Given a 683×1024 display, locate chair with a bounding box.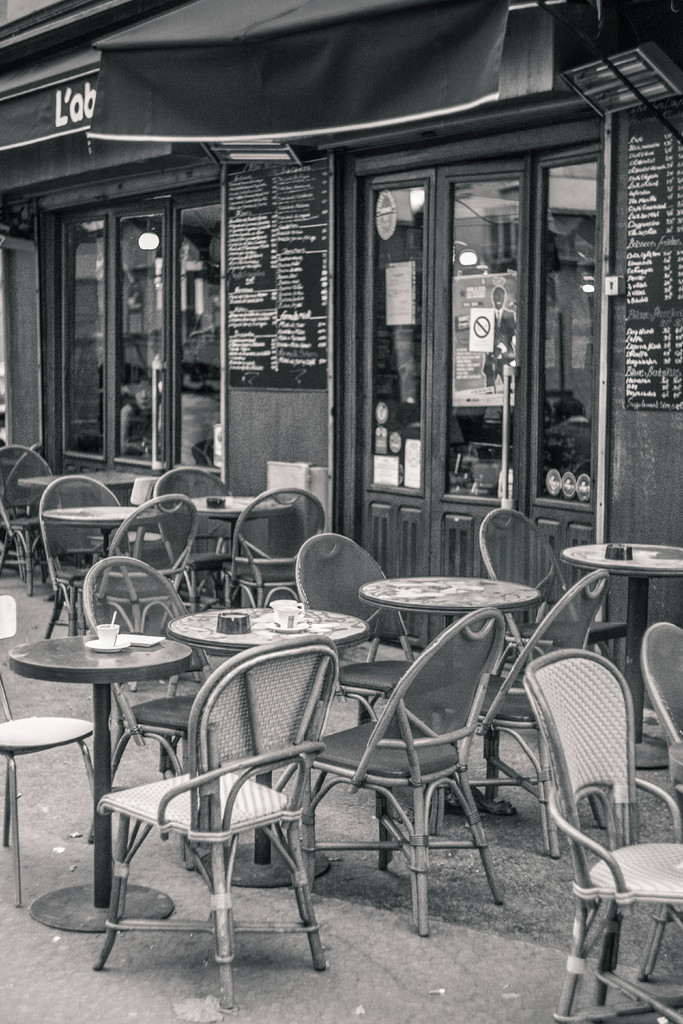
Located: box=[85, 555, 292, 867].
